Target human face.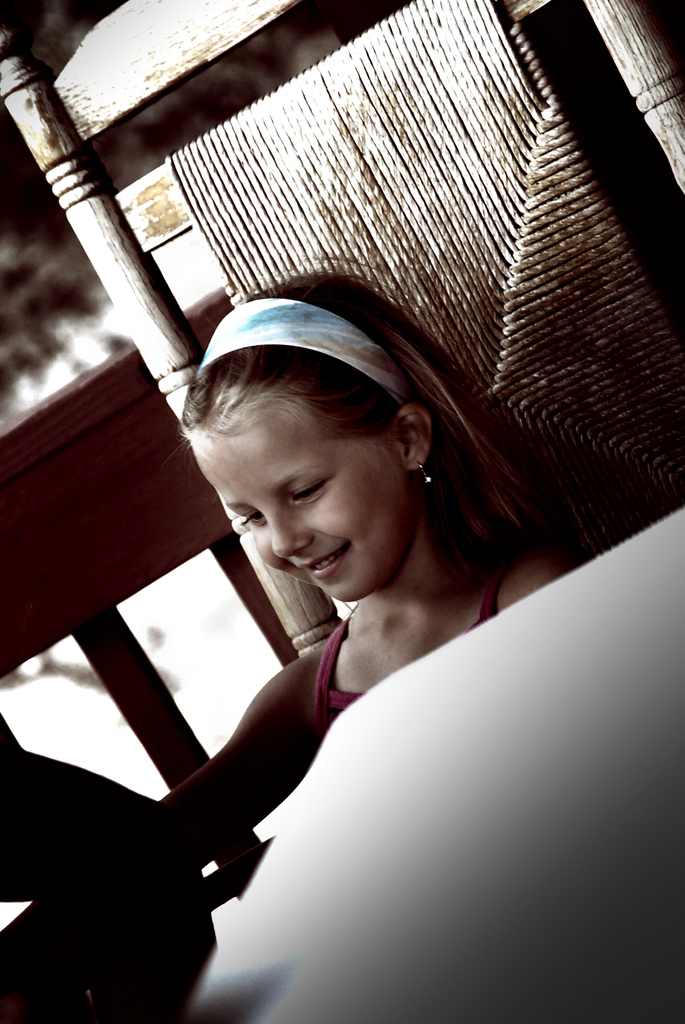
Target region: locate(164, 393, 420, 612).
